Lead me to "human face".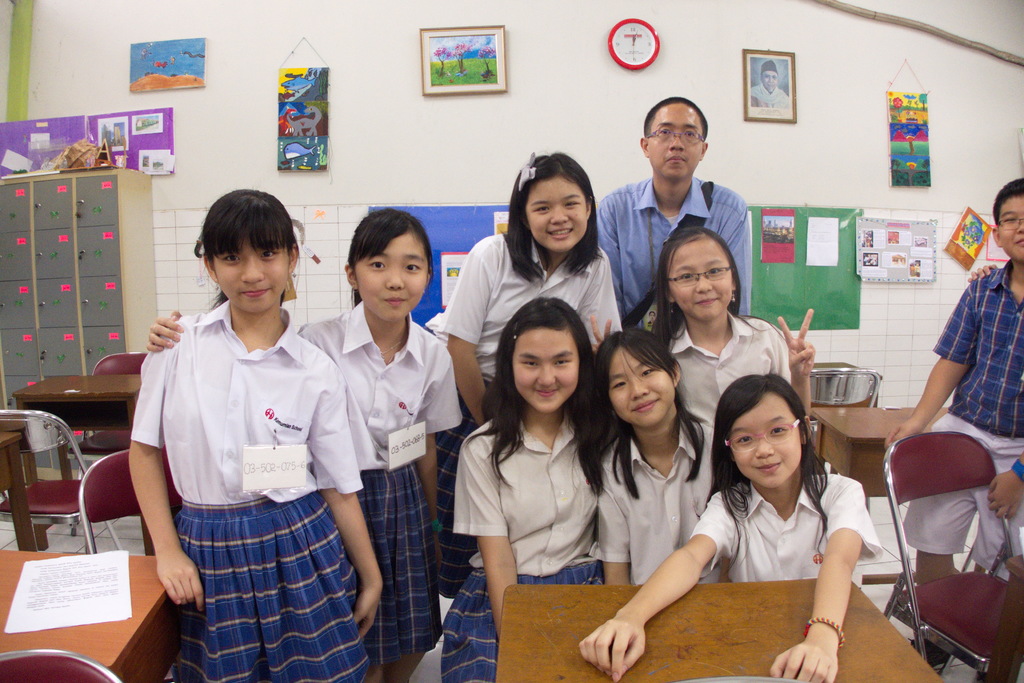
Lead to bbox(664, 234, 735, 325).
